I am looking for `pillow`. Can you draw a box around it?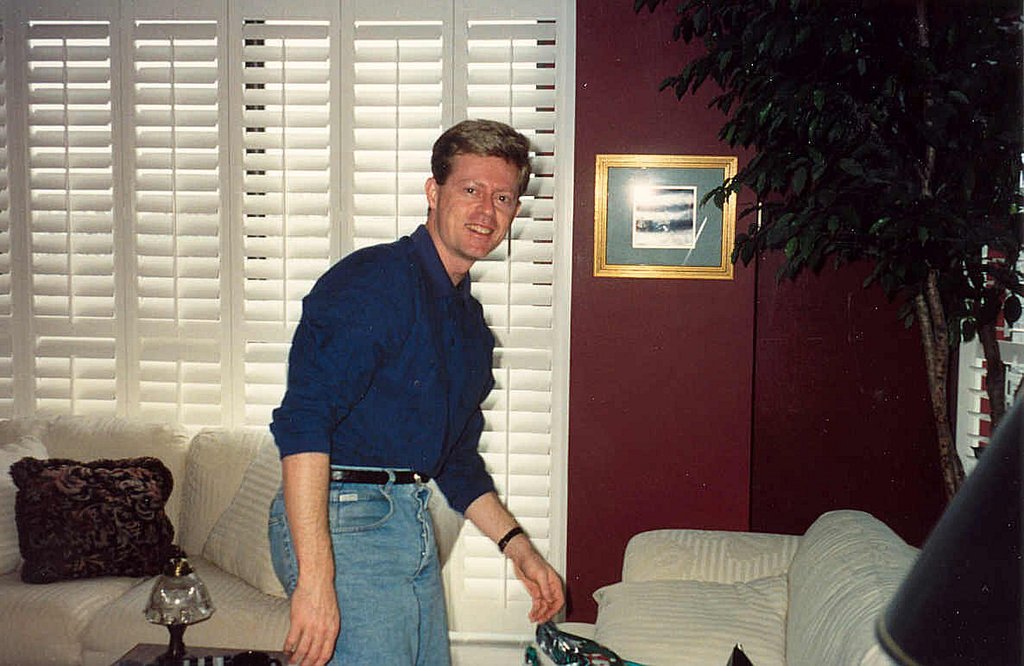
Sure, the bounding box is (left=594, top=574, right=785, bottom=665).
